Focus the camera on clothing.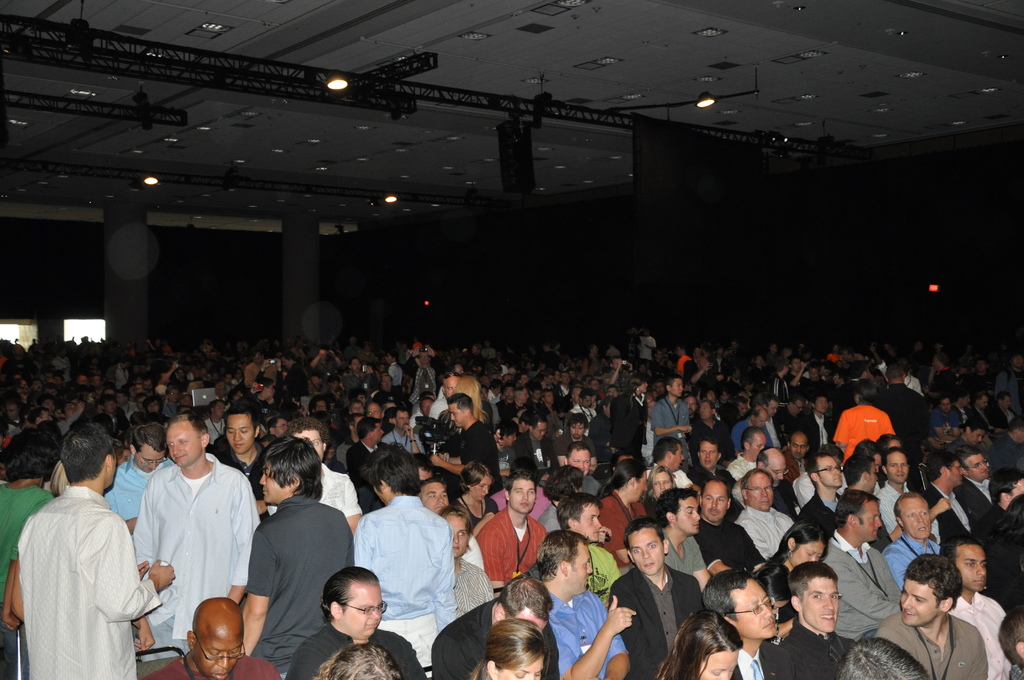
Focus region: box(101, 455, 175, 542).
